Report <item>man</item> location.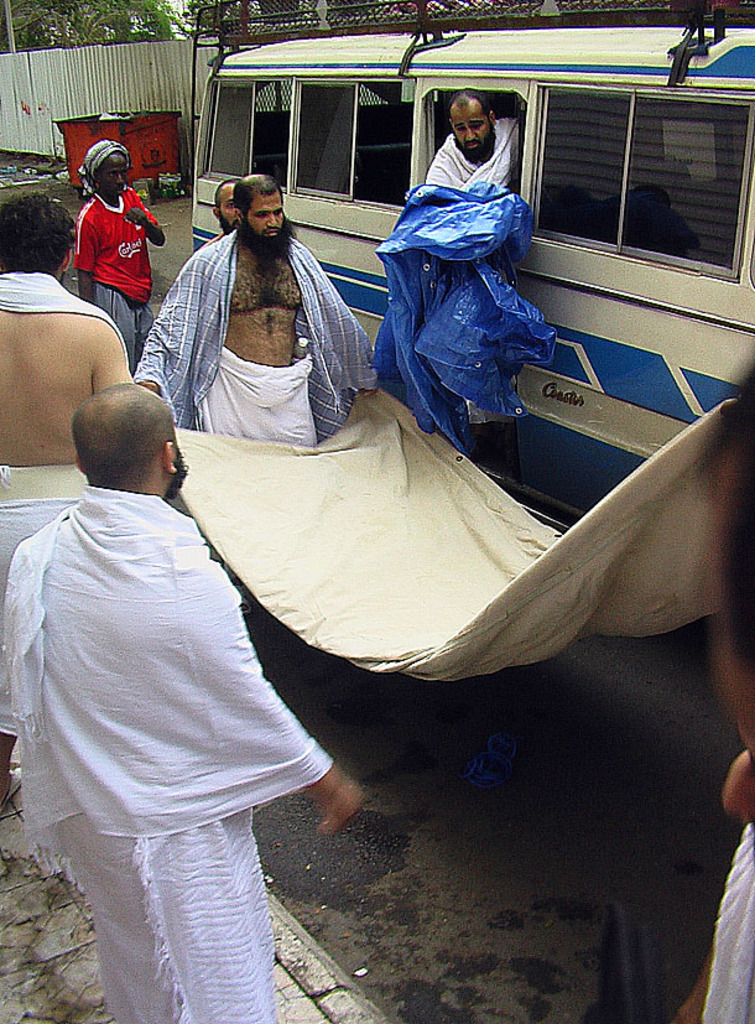
Report: detection(72, 141, 166, 371).
